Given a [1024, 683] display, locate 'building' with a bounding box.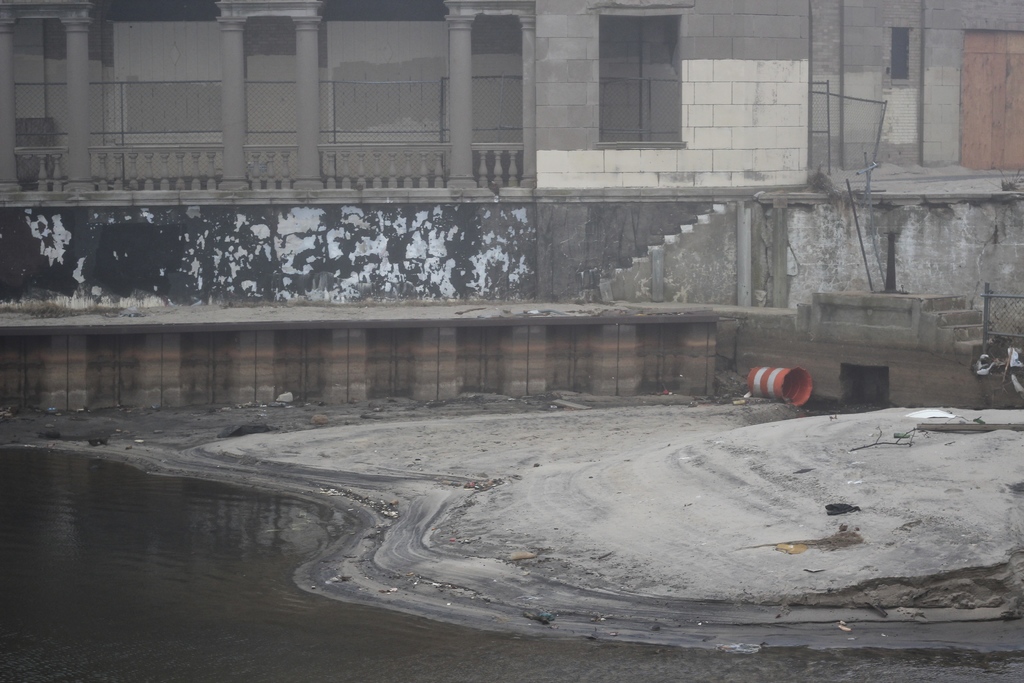
Located: x1=0 y1=0 x2=1023 y2=401.
